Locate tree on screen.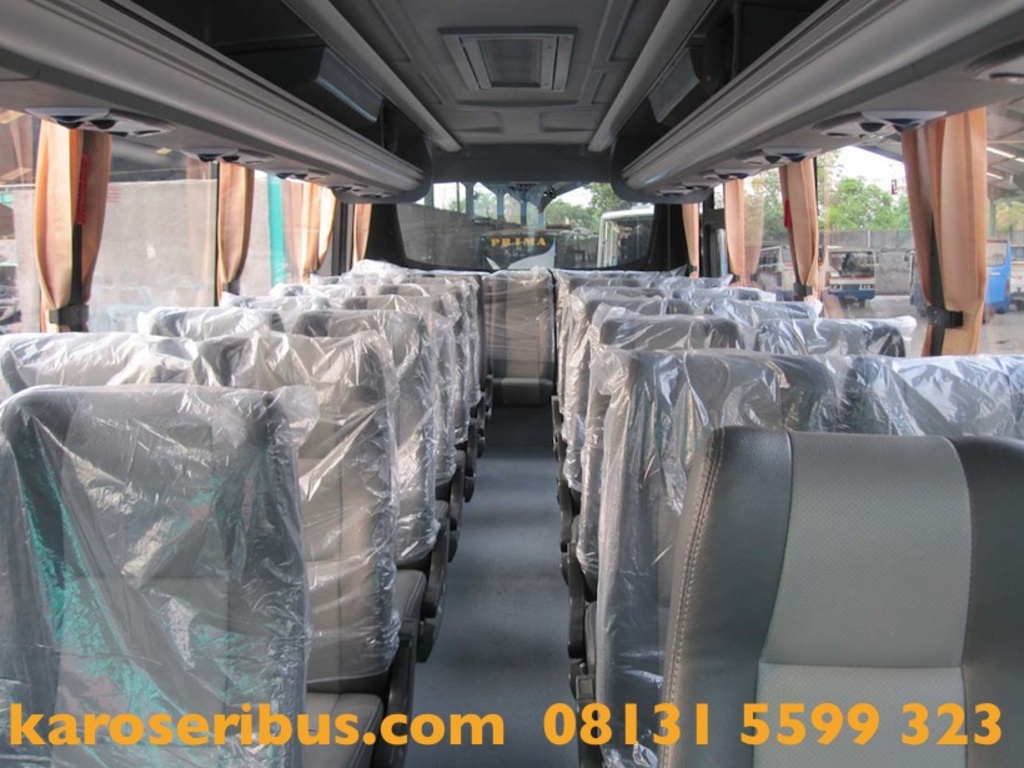
On screen at (left=446, top=187, right=587, bottom=224).
